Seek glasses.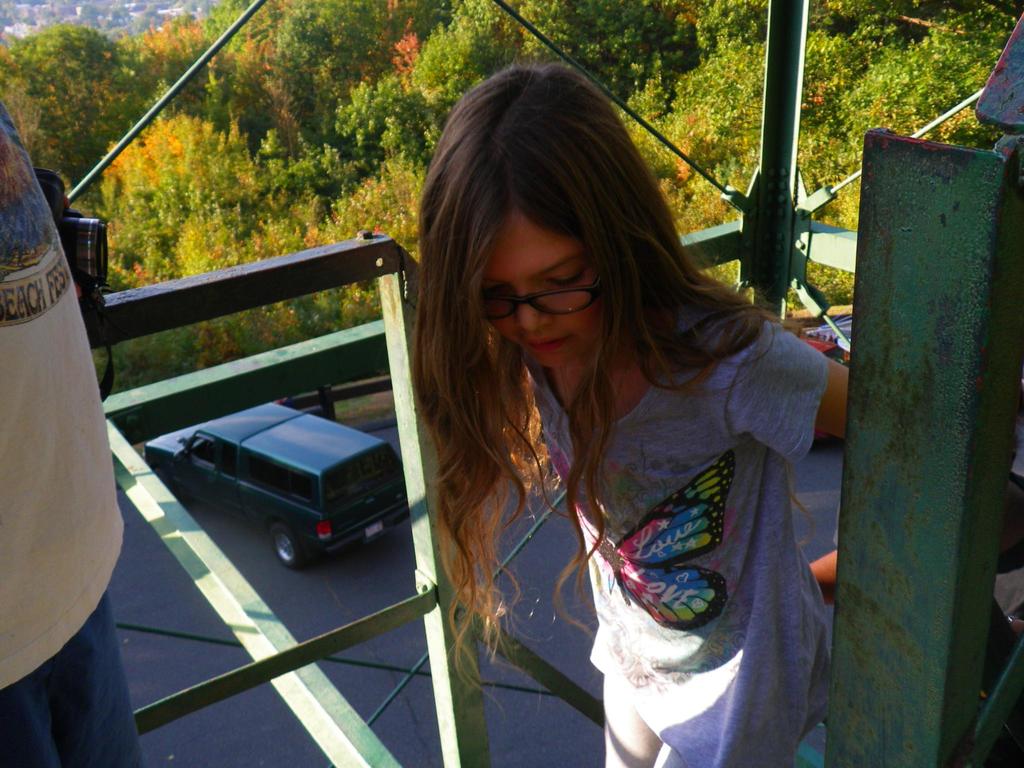
<region>470, 264, 602, 330</region>.
